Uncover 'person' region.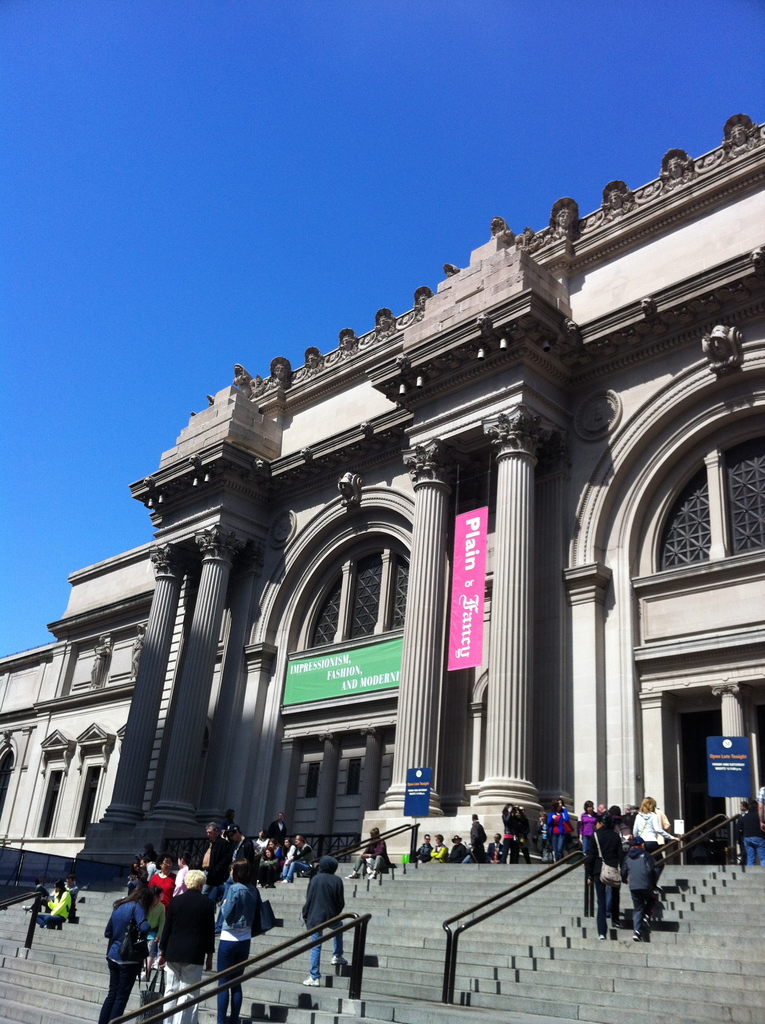
Uncovered: [left=580, top=803, right=632, bottom=937].
